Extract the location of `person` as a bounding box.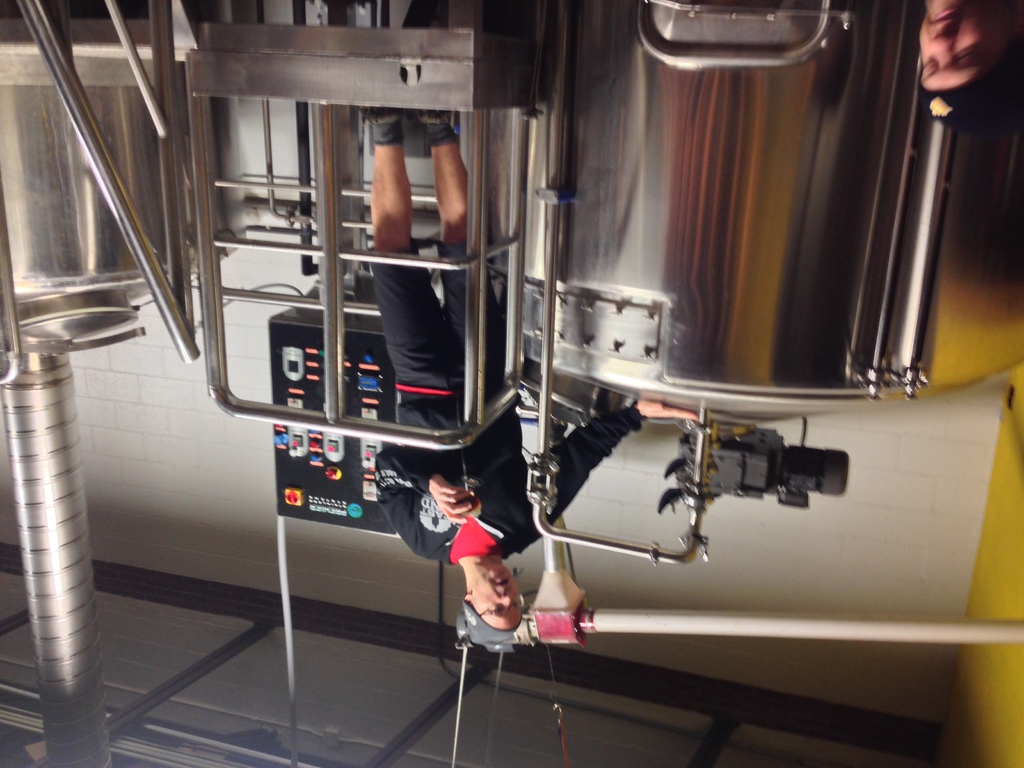
<box>371,99,705,660</box>.
